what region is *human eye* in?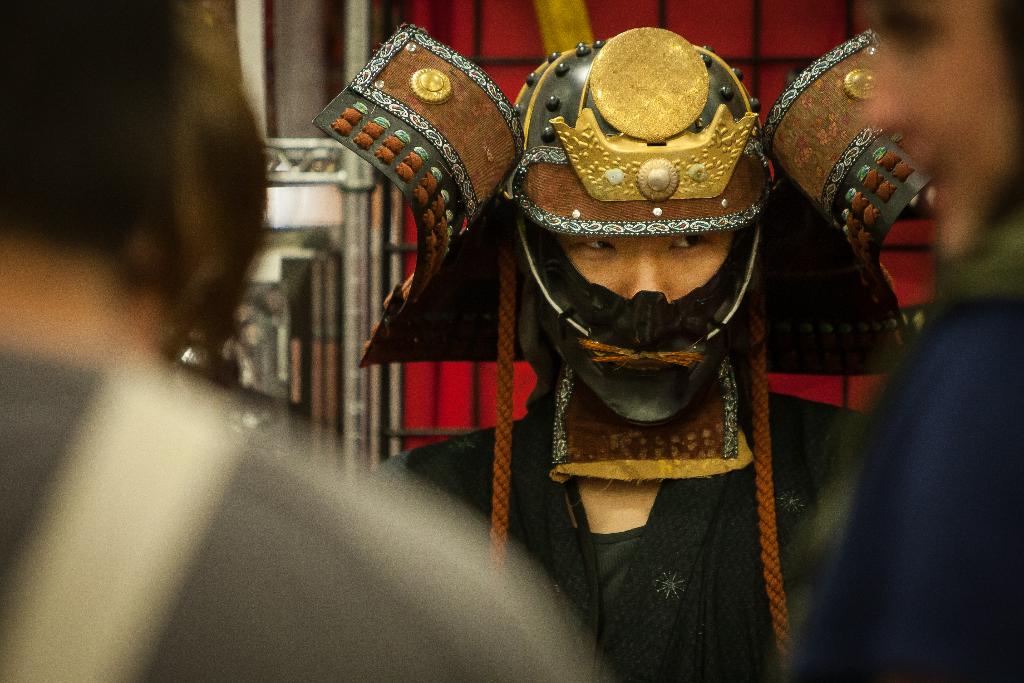
bbox=(666, 231, 714, 256).
